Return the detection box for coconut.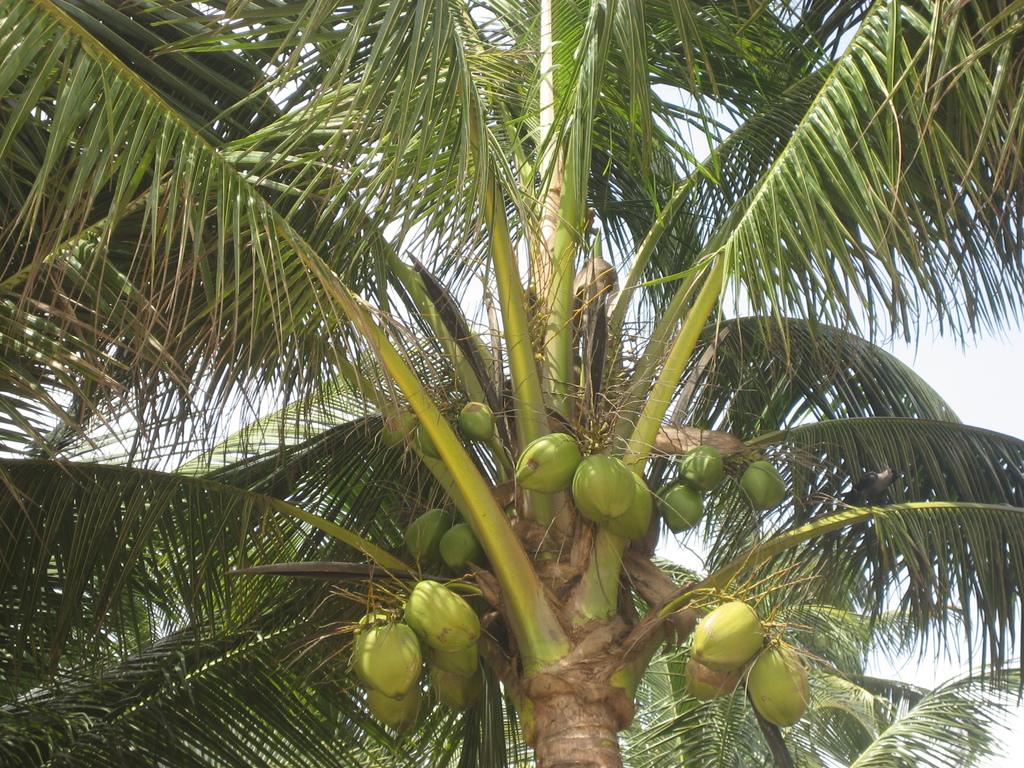
<bbox>678, 446, 727, 487</bbox>.
